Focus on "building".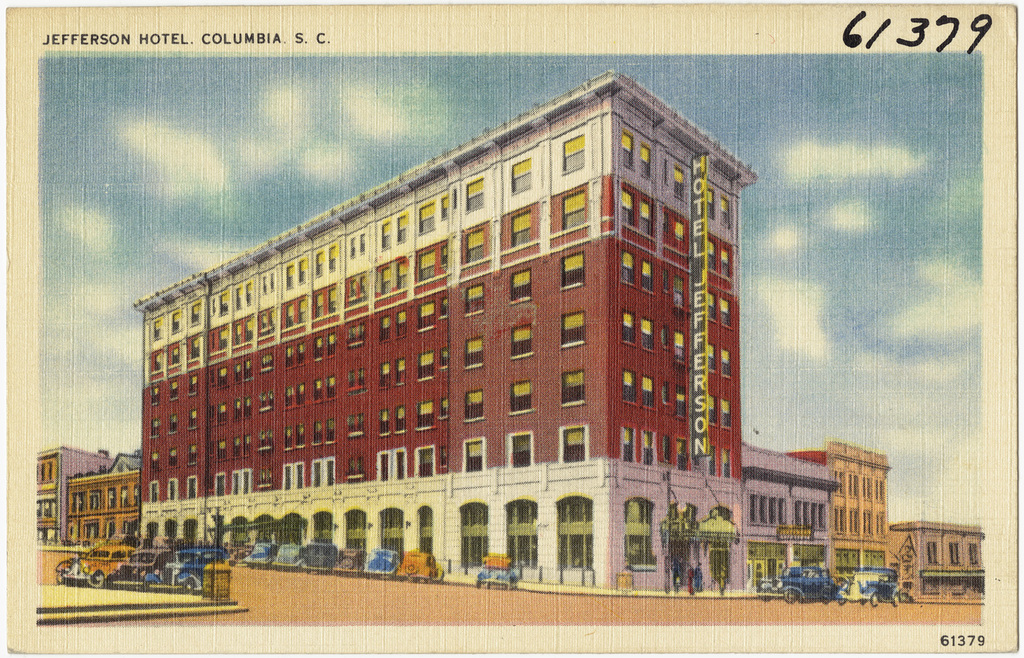
Focused at 137,68,757,589.
